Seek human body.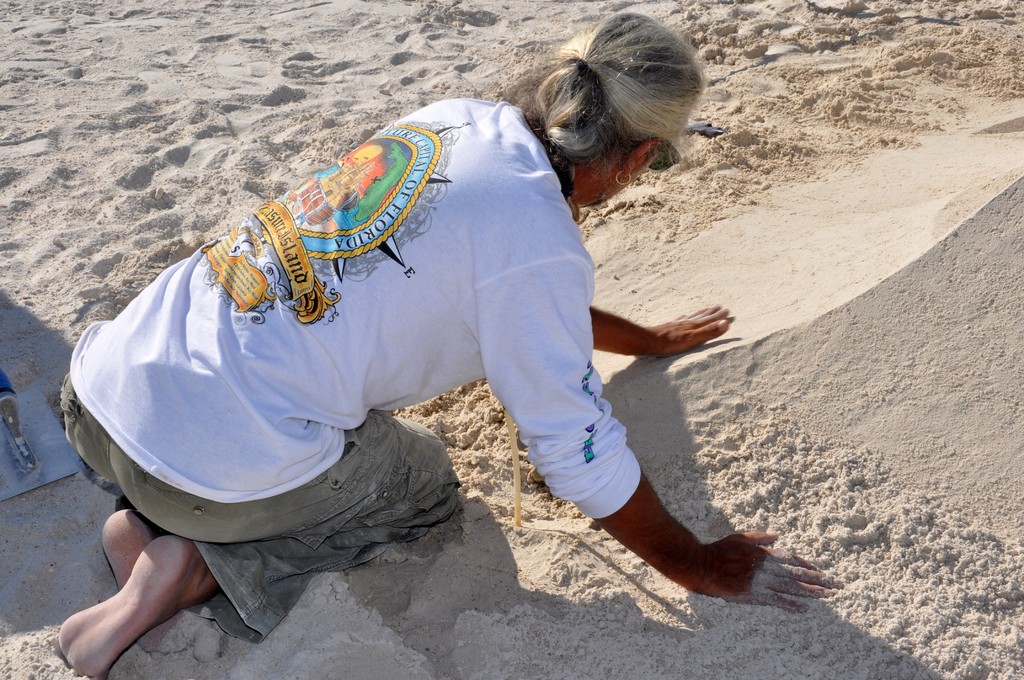
l=110, t=38, r=751, b=626.
